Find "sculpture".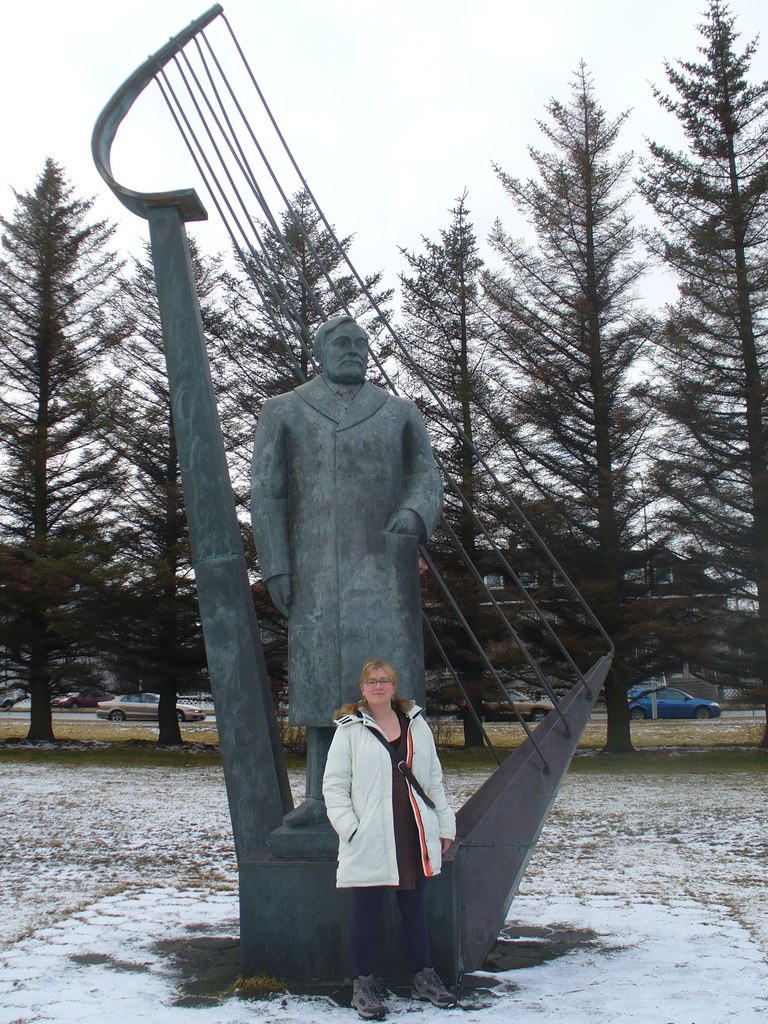
box=[235, 296, 456, 737].
